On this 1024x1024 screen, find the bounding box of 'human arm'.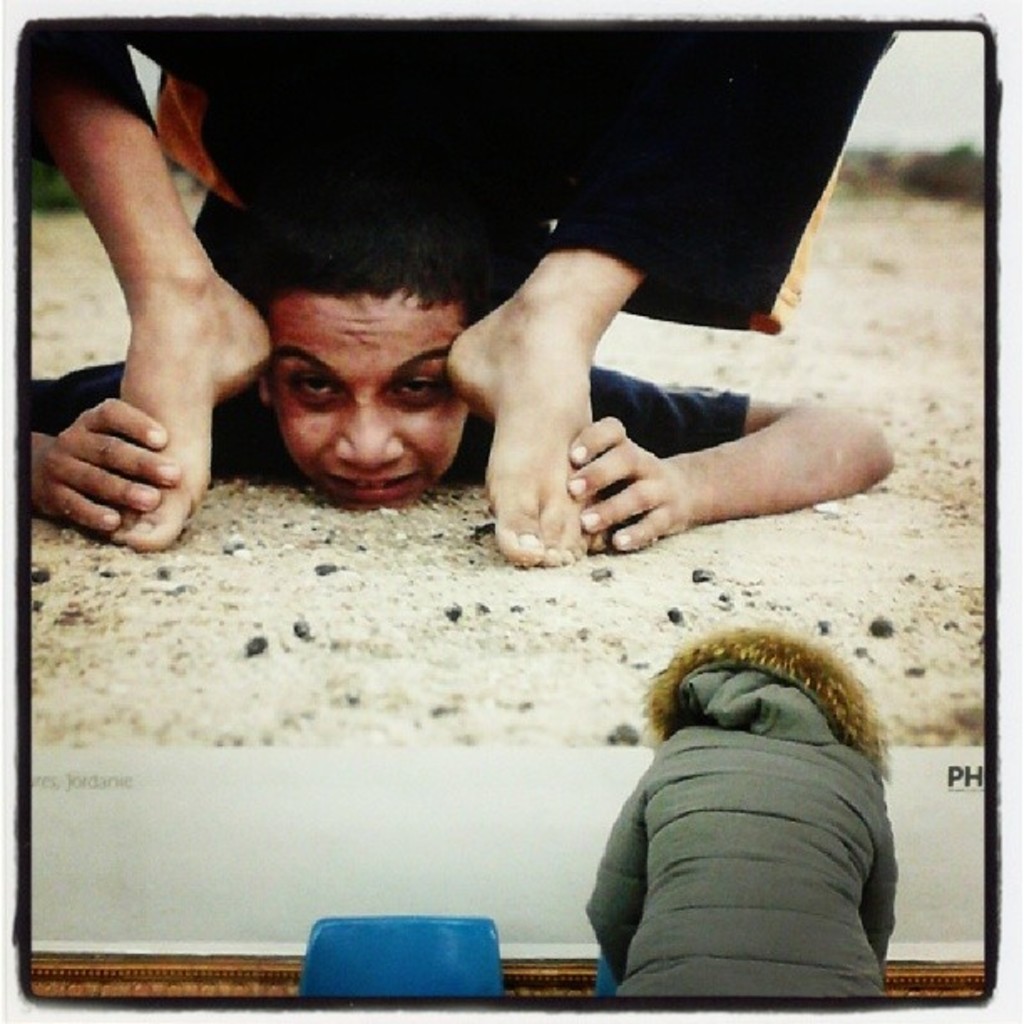
Bounding box: left=8, top=321, right=276, bottom=559.
